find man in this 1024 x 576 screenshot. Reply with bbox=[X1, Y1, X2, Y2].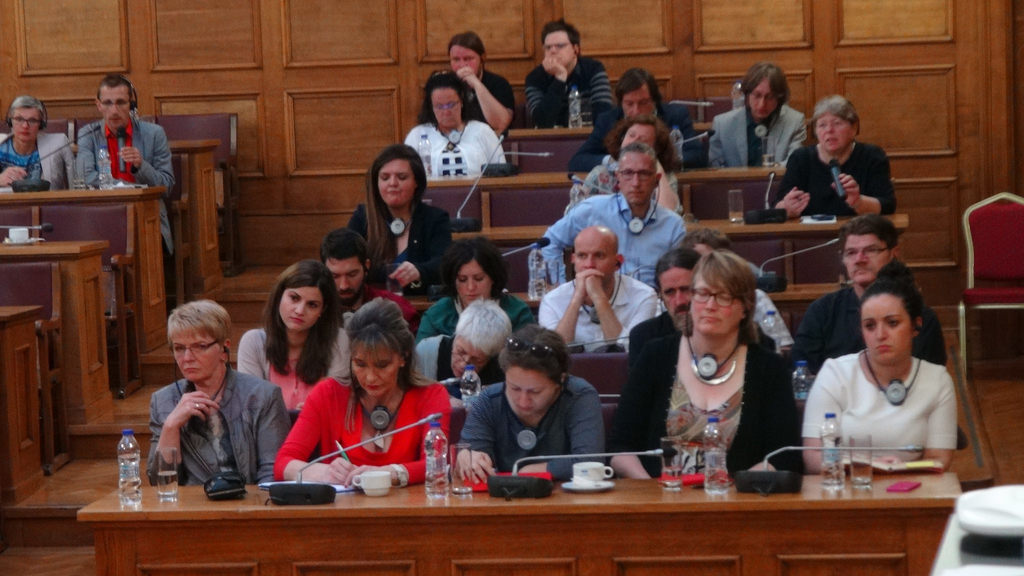
bbox=[74, 72, 176, 260].
